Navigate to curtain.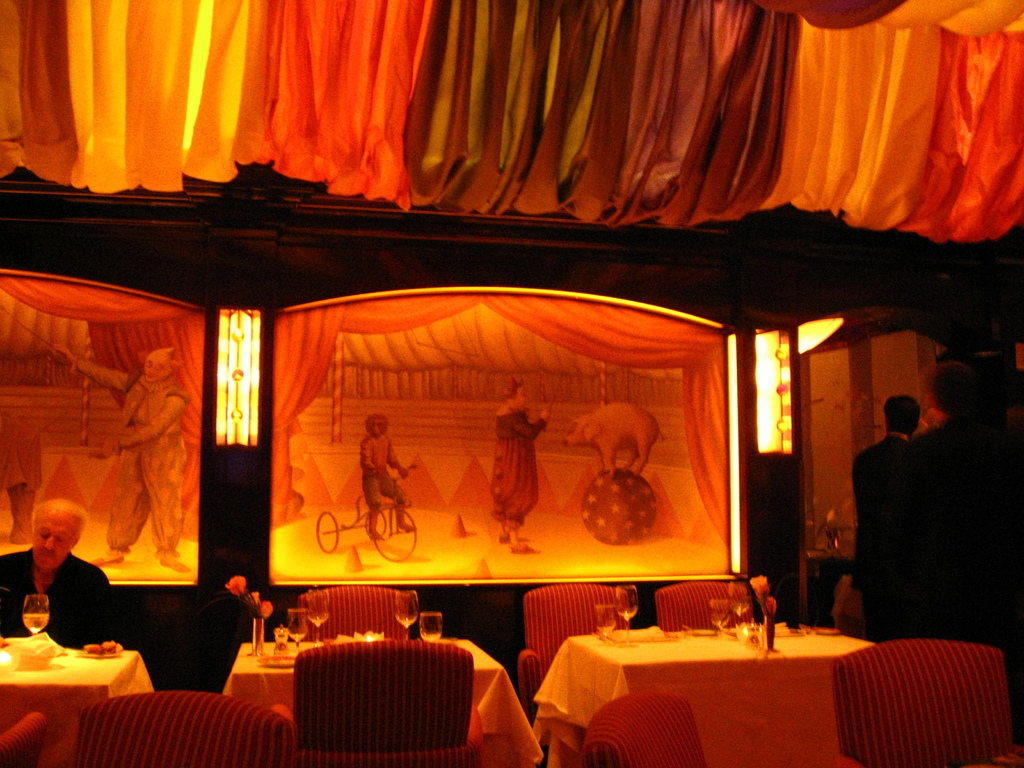
Navigation target: {"left": 82, "top": 16, "right": 1023, "bottom": 275}.
